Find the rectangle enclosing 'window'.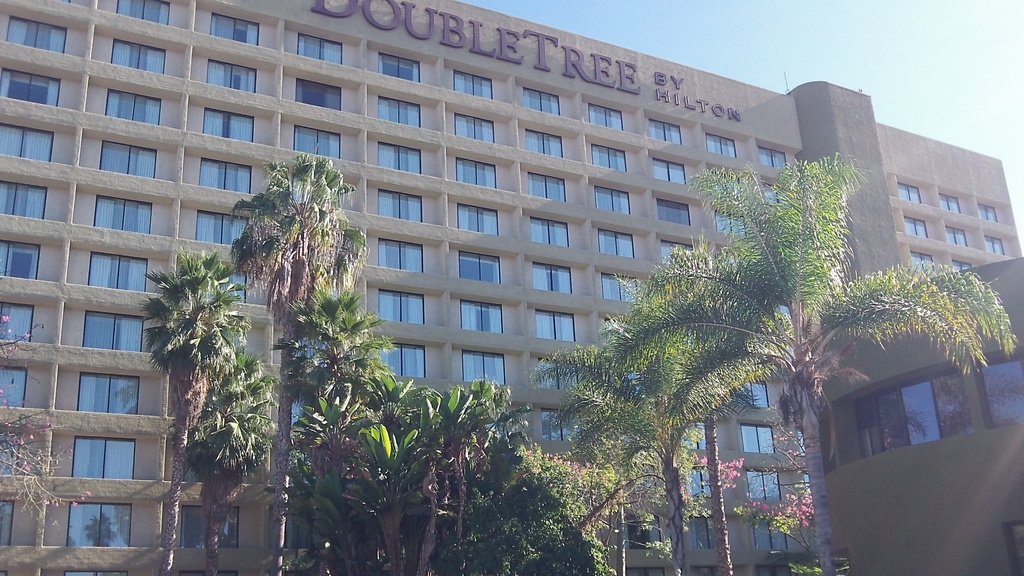
461,303,506,335.
